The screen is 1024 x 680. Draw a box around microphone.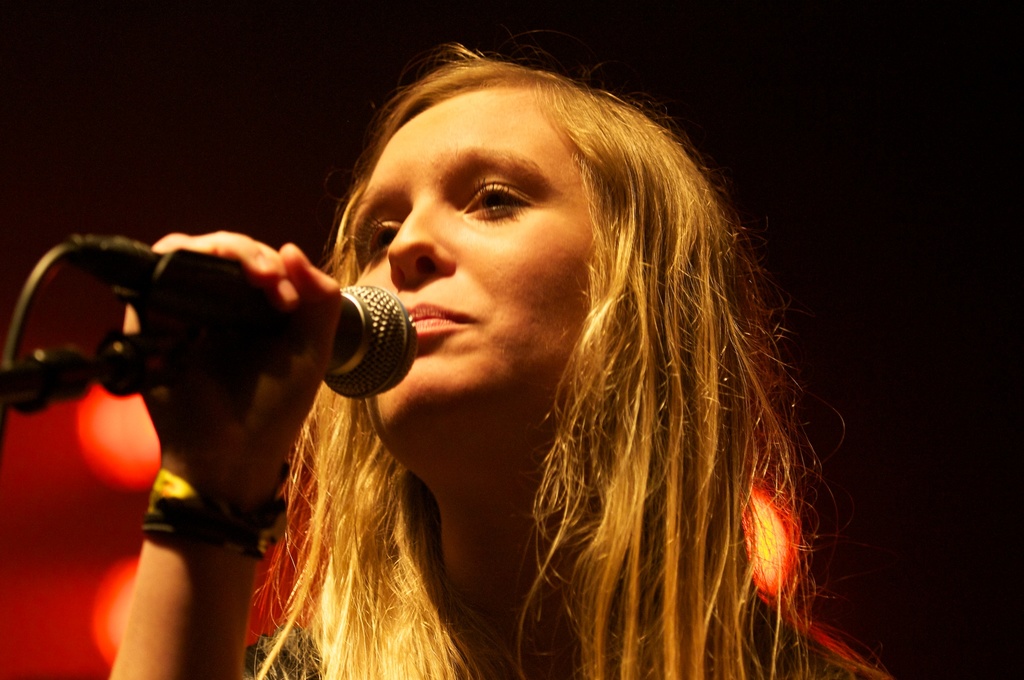
256/269/430/400.
